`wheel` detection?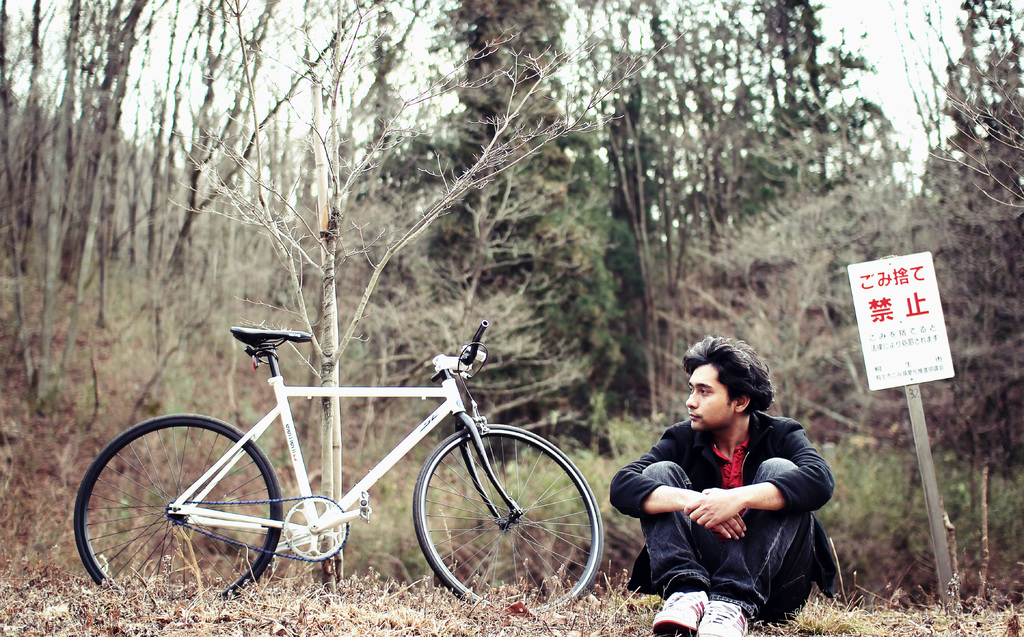
locate(412, 418, 608, 613)
